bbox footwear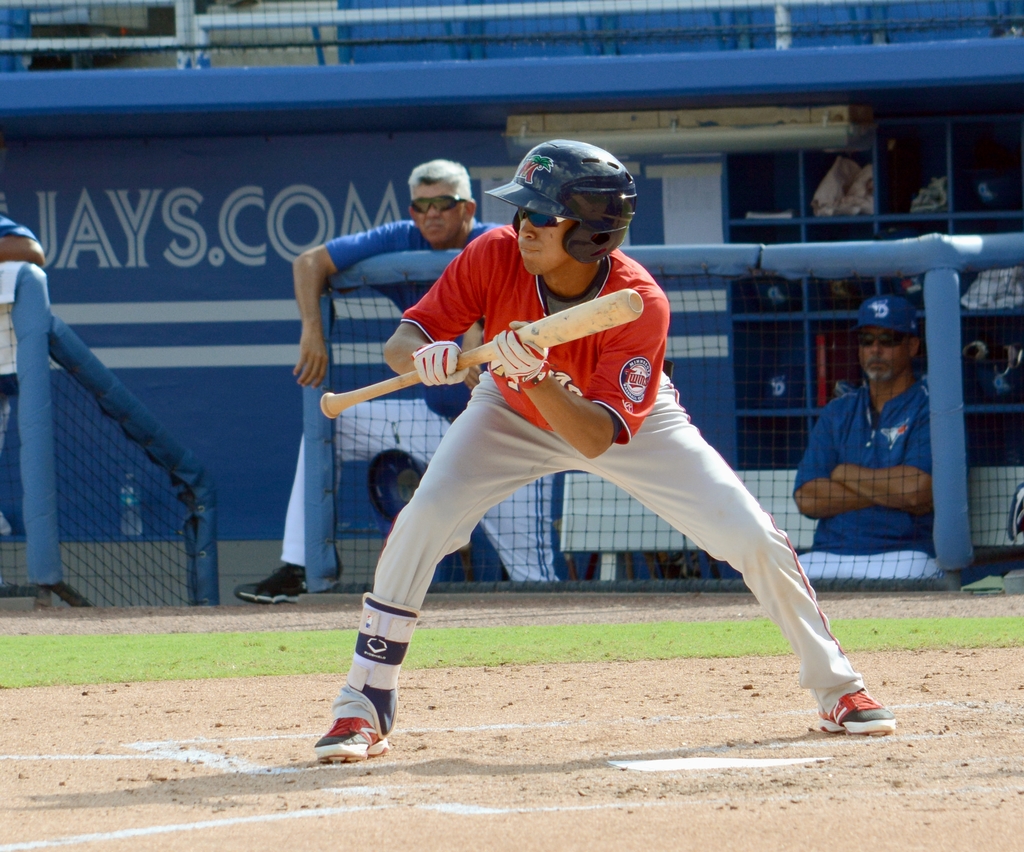
[x1=810, y1=682, x2=899, y2=733]
